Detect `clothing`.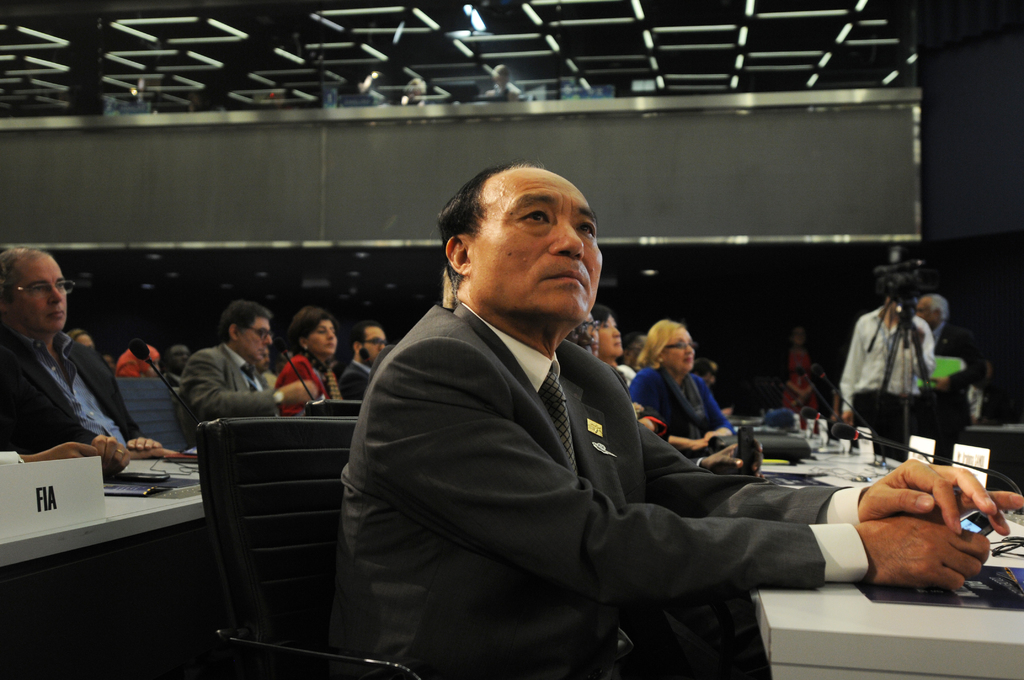
Detected at 625/364/739/454.
